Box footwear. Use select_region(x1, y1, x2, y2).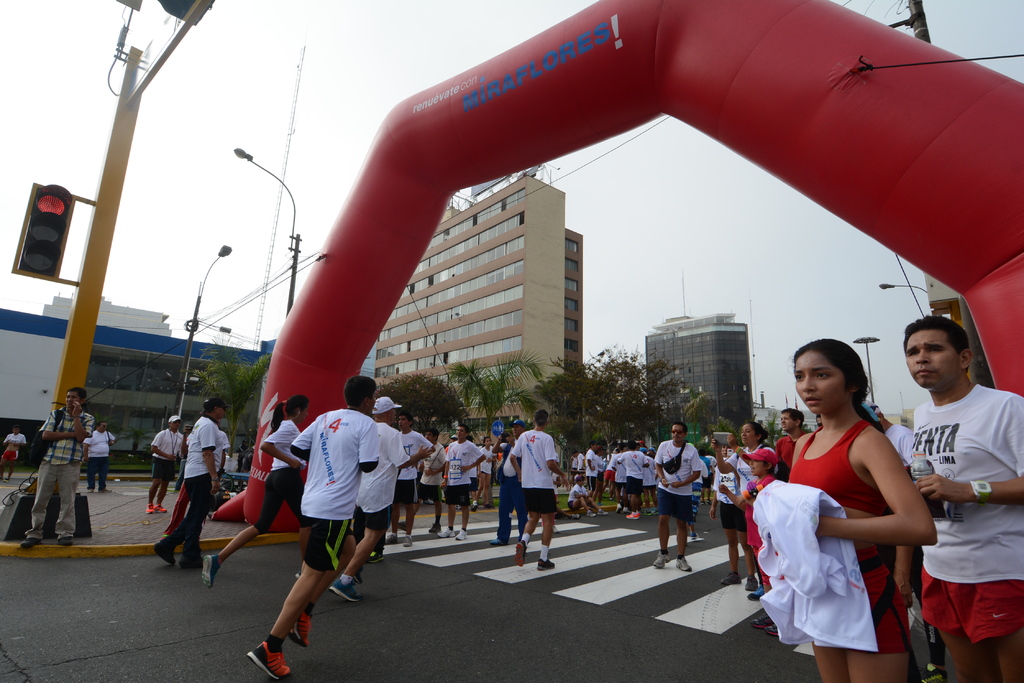
select_region(439, 525, 452, 537).
